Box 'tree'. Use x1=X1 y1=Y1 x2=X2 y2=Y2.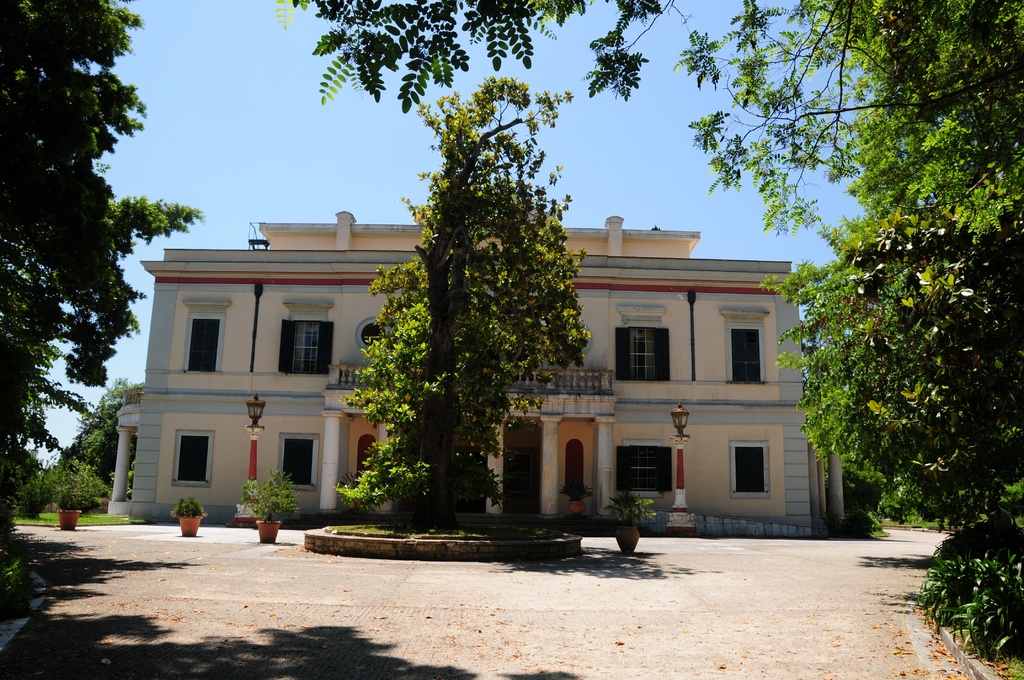
x1=261 y1=0 x2=1023 y2=232.
